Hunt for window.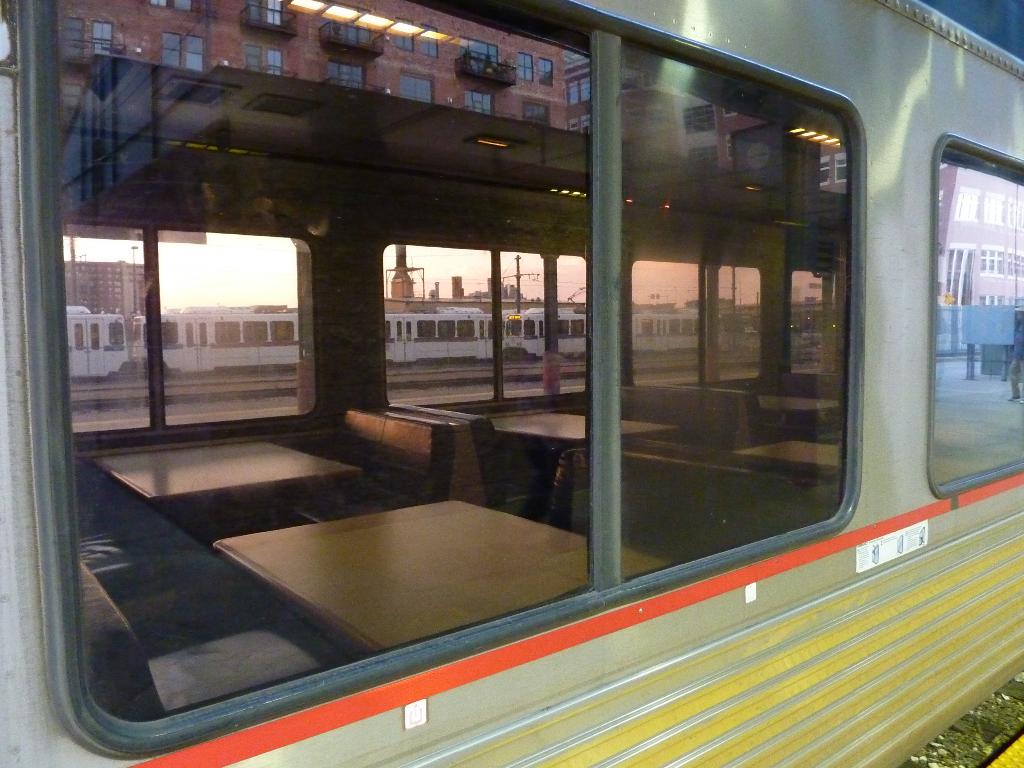
Hunted down at left=461, top=91, right=499, bottom=120.
